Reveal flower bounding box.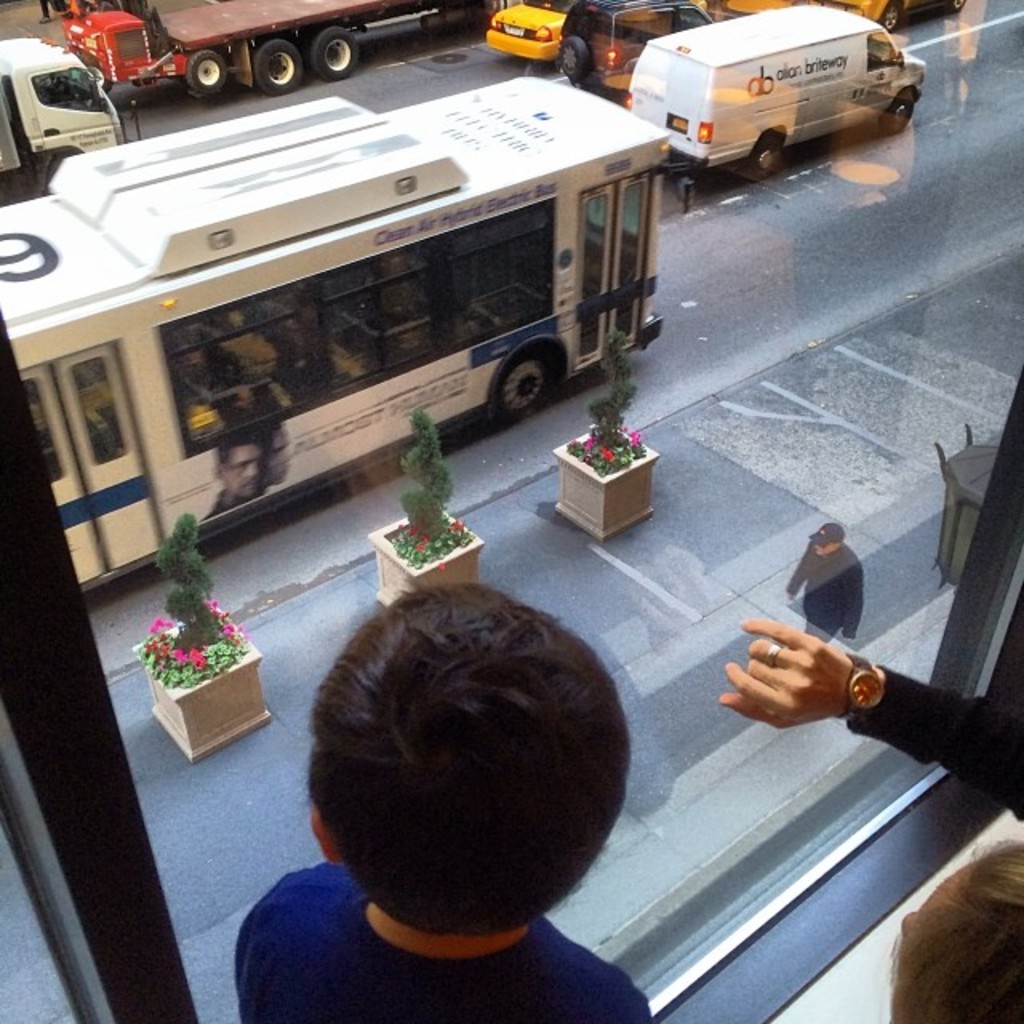
Revealed: bbox=(142, 616, 173, 662).
